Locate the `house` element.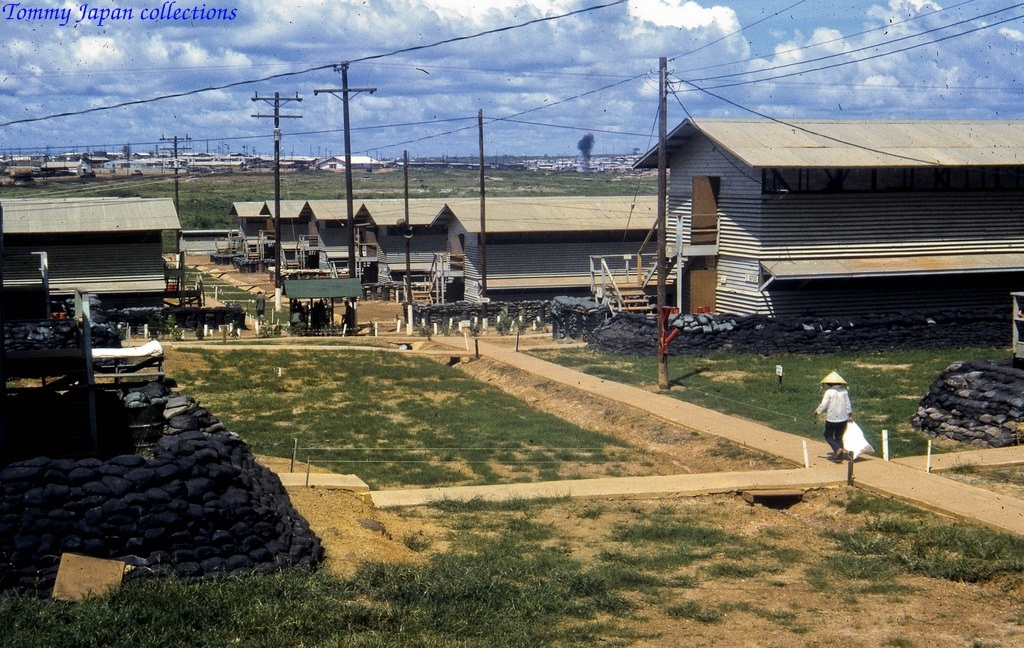
Element bbox: [0,199,181,293].
